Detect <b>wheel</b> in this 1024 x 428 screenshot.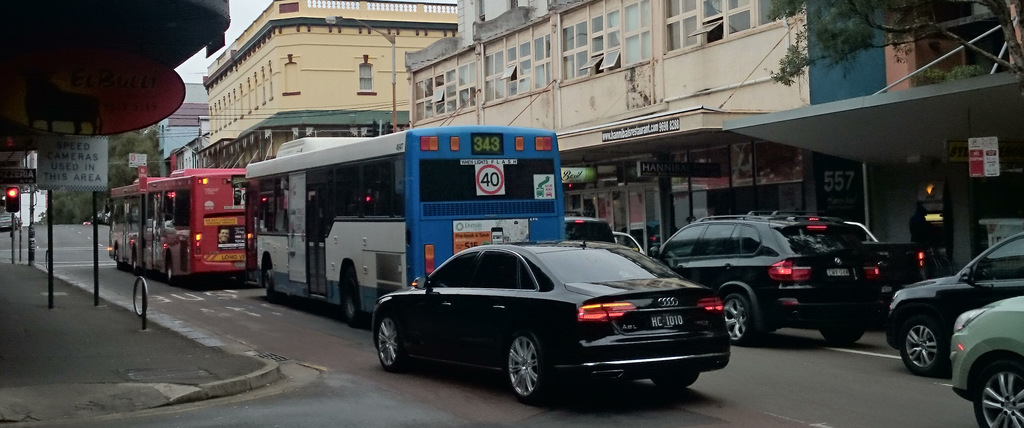
Detection: region(113, 247, 120, 269).
